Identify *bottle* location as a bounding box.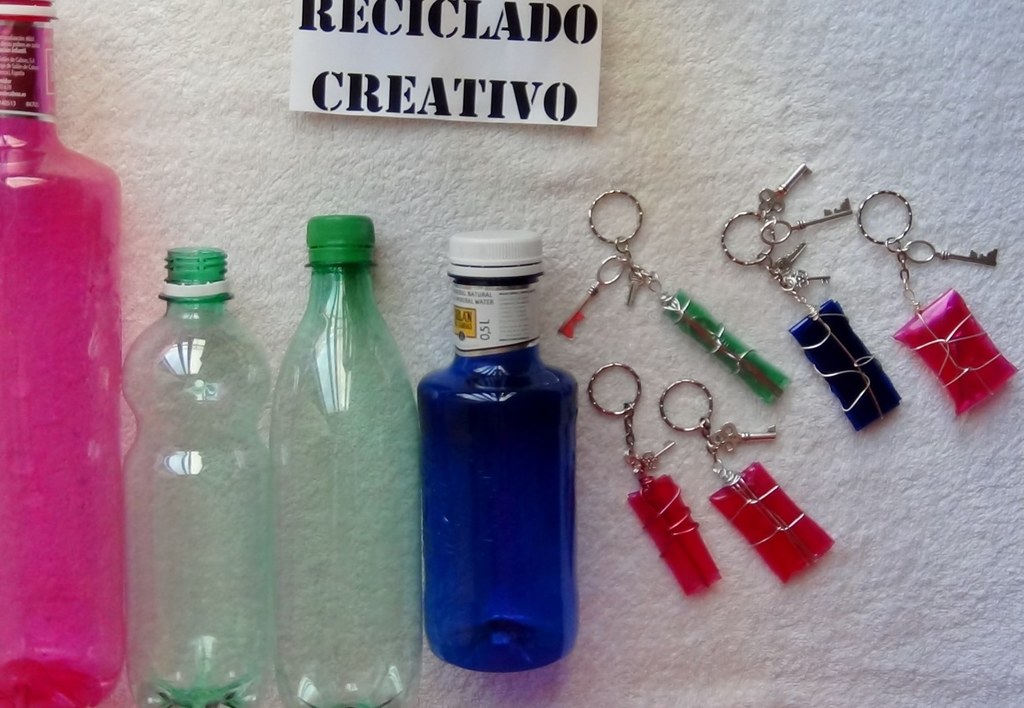
(left=409, top=245, right=583, bottom=677).
